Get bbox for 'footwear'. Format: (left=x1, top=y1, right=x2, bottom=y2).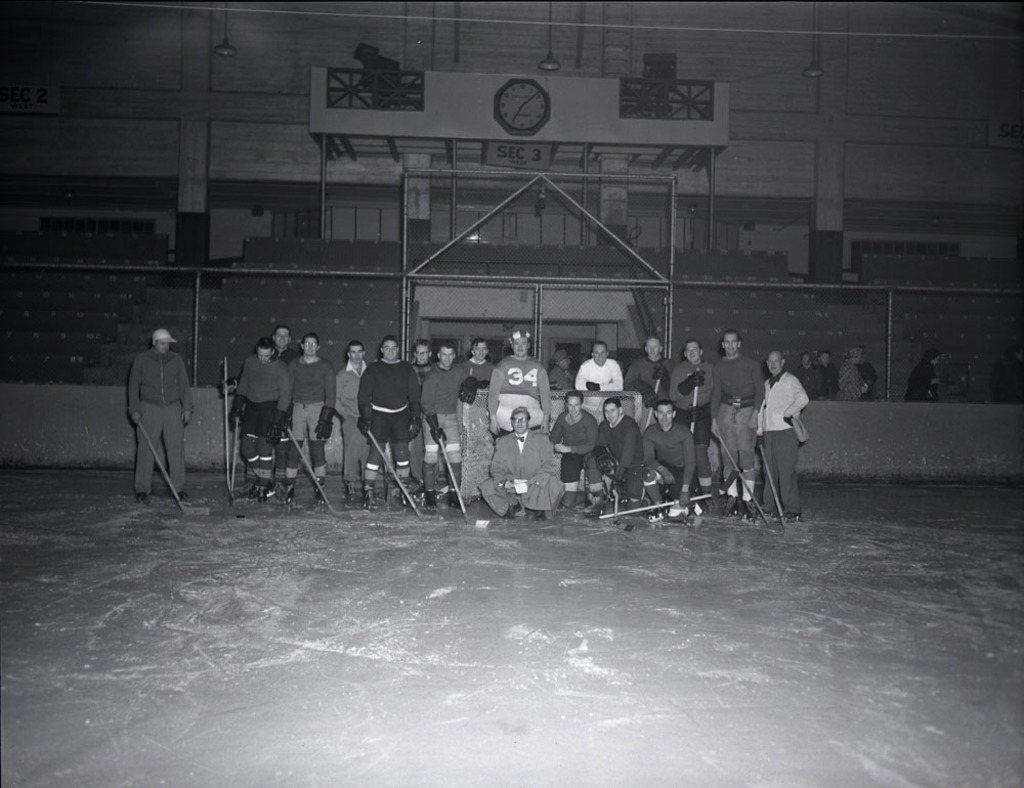
(left=647, top=507, right=665, bottom=521).
